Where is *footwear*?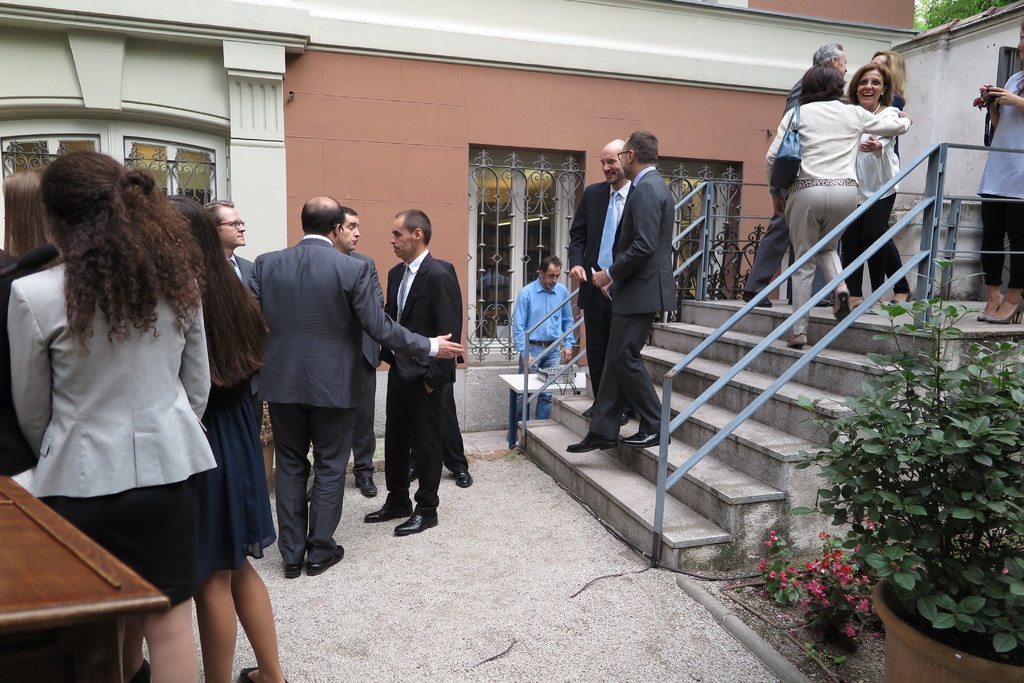
left=356, top=480, right=376, bottom=495.
